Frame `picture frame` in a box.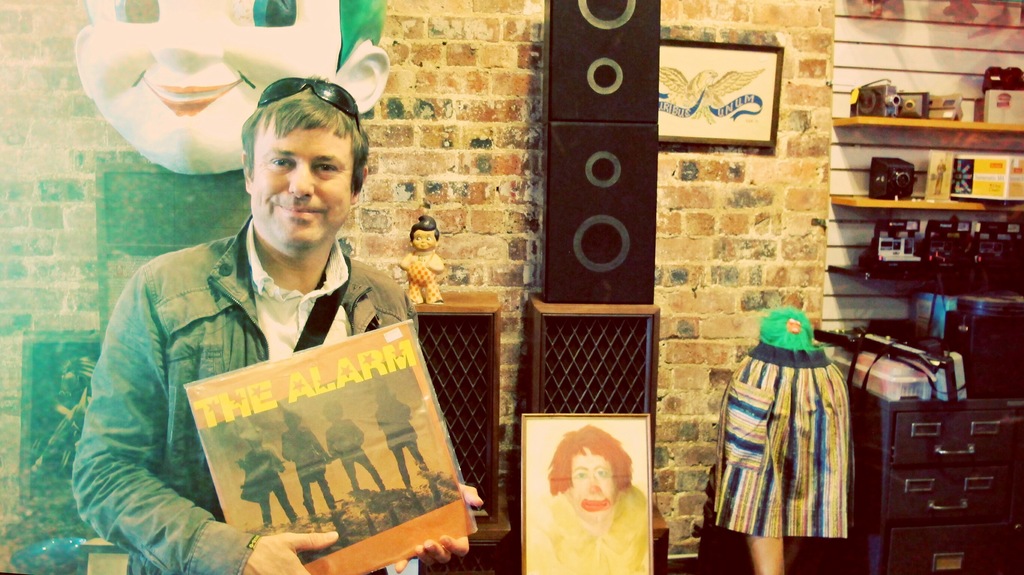
detection(522, 413, 653, 574).
